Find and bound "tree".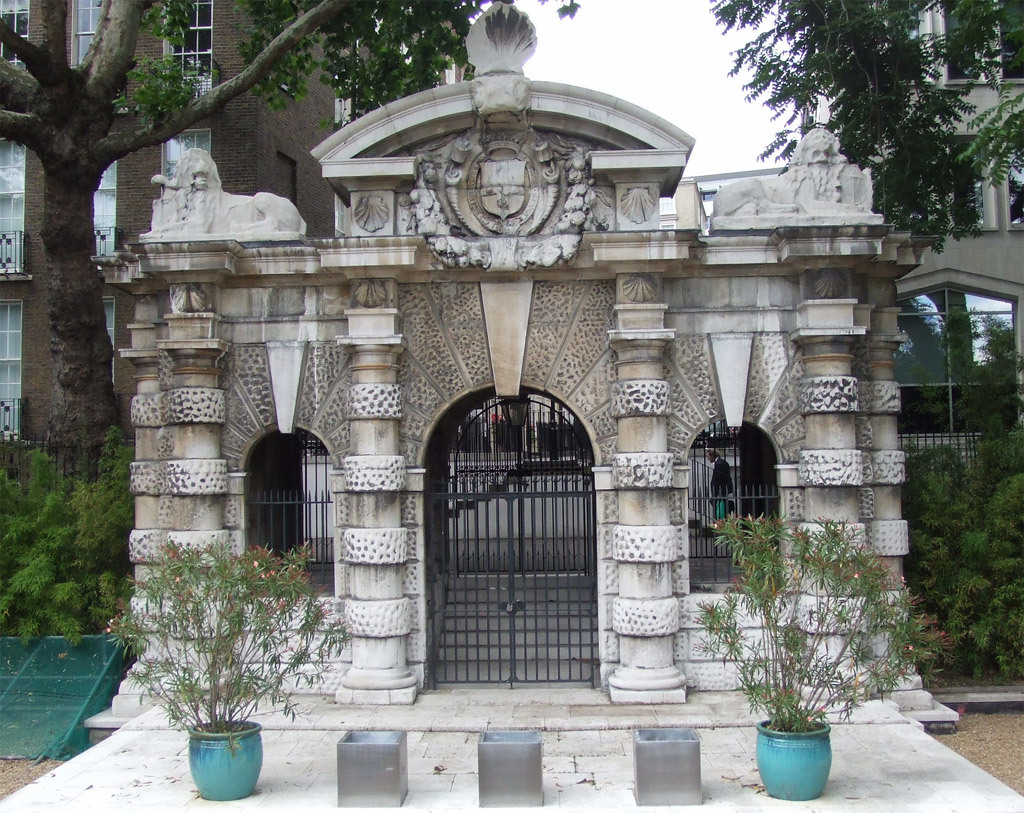
Bound: bbox=(708, 0, 1023, 257).
